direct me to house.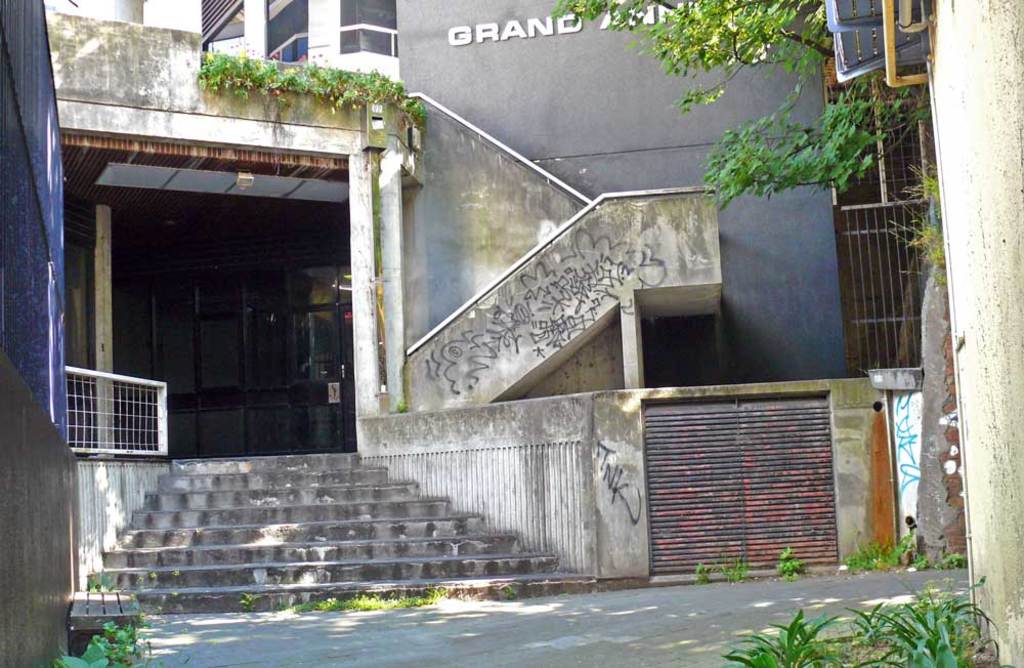
Direction: rect(79, 0, 1023, 667).
